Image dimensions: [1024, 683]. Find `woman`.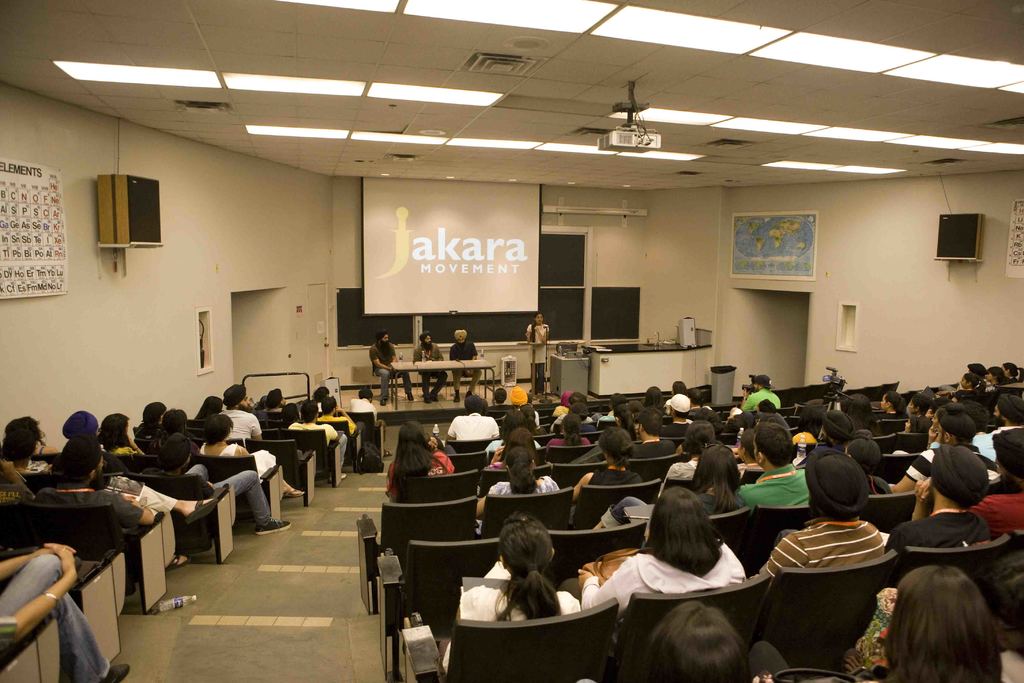
572 481 746 632.
